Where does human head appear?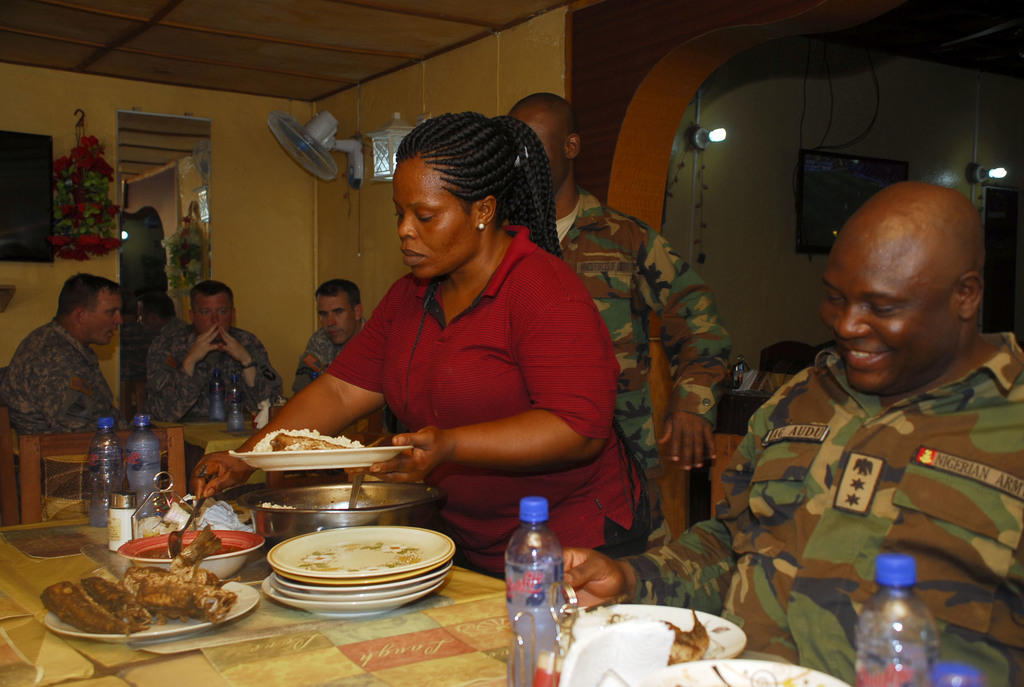
Appears at (505,87,582,201).
